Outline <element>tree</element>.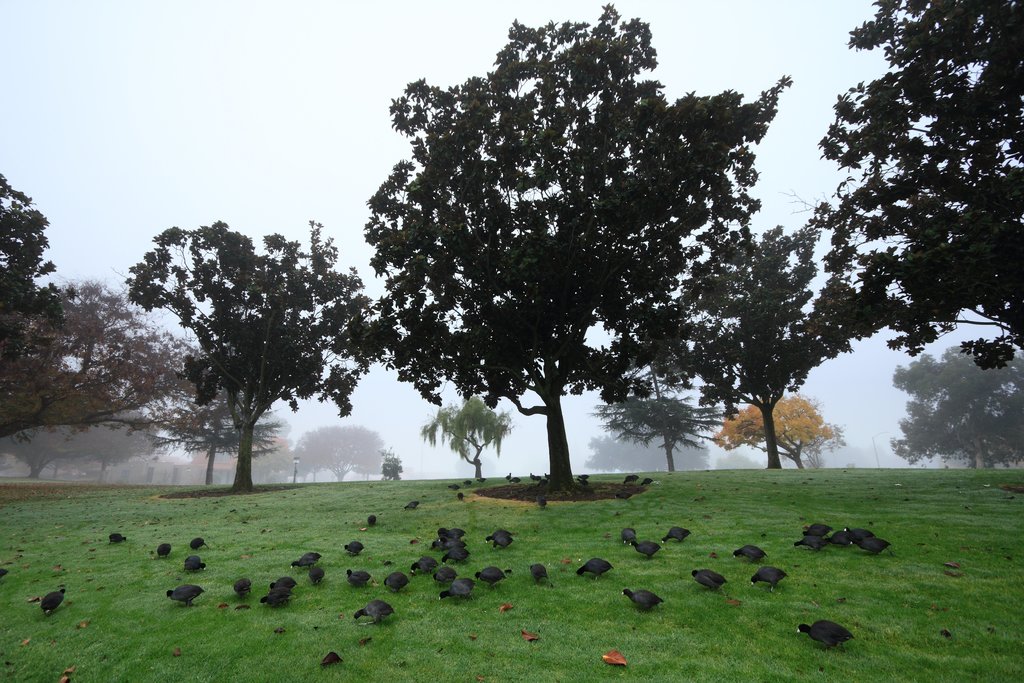
Outline: 282,421,409,484.
